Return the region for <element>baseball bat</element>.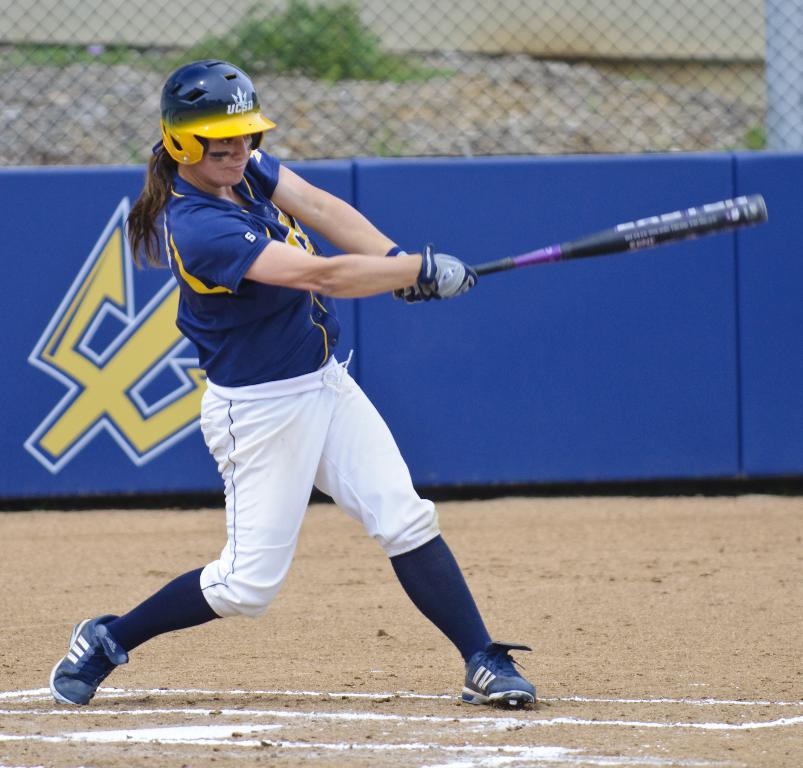
<bbox>388, 189, 771, 299</bbox>.
